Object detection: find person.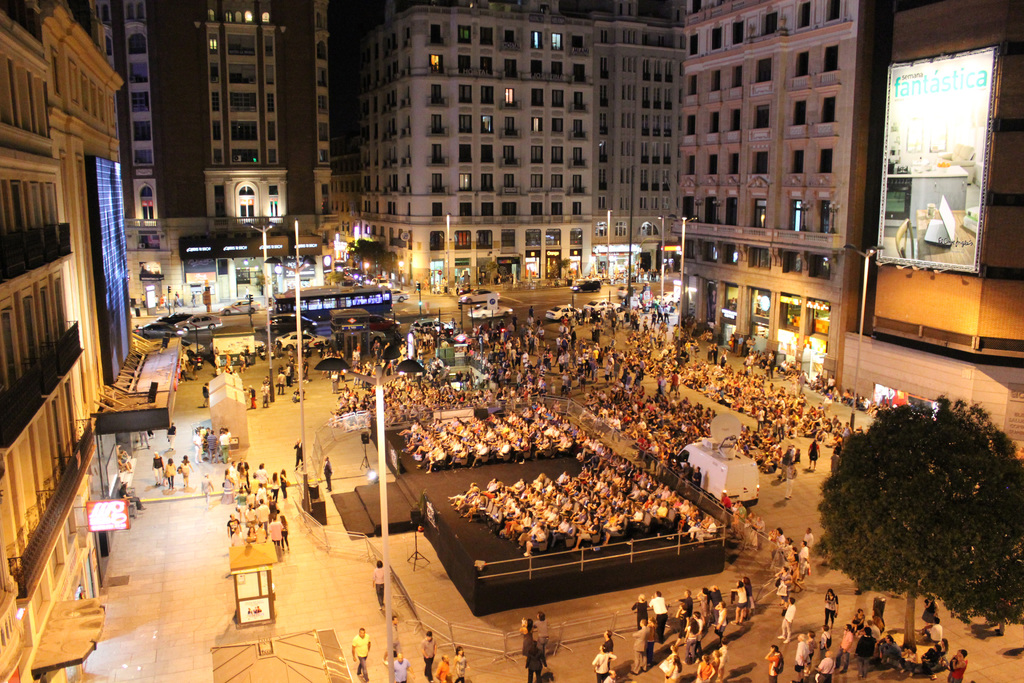
BBox(241, 505, 252, 529).
